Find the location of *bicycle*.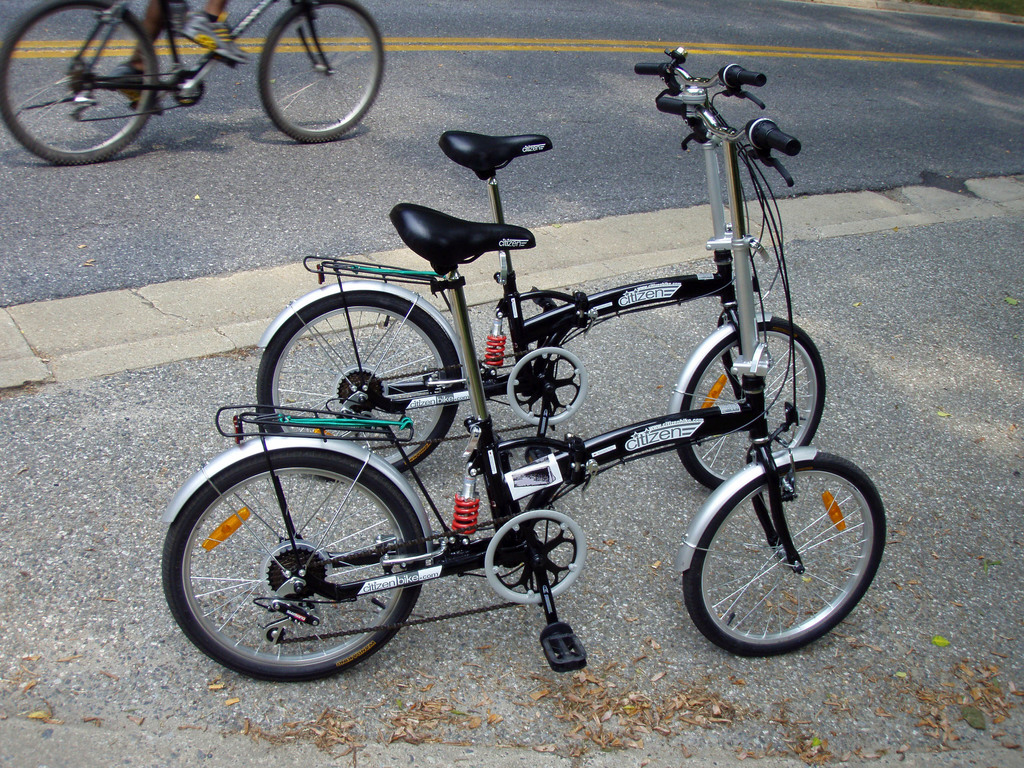
Location: [left=16, top=0, right=429, bottom=170].
